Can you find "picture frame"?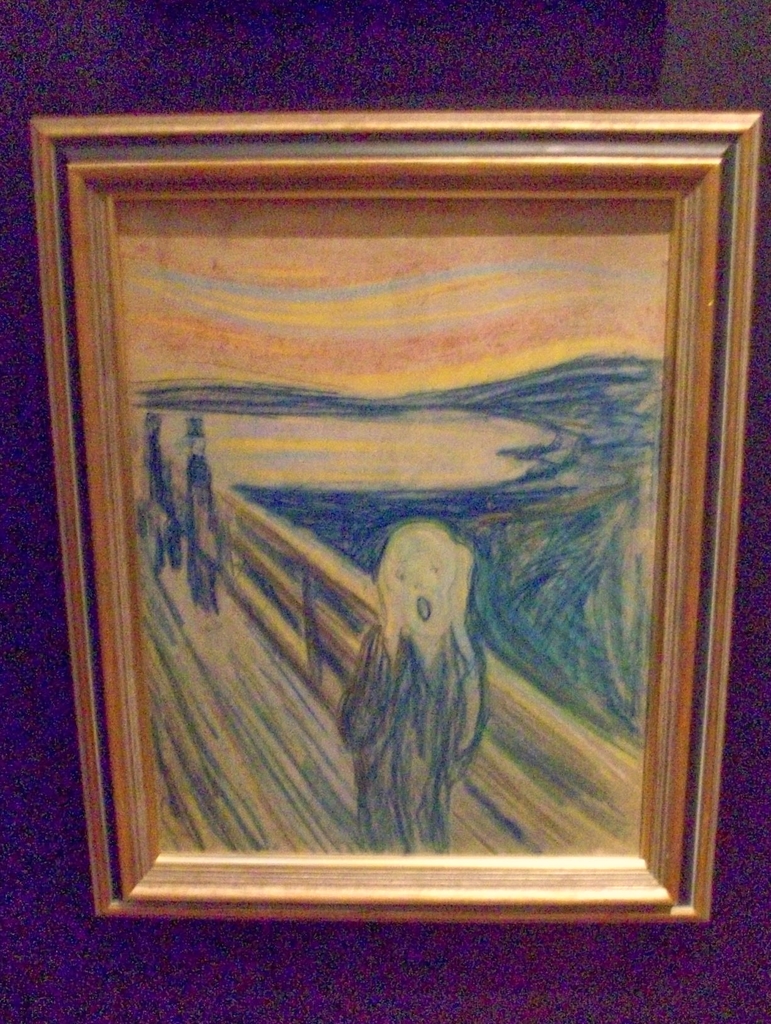
Yes, bounding box: 24 110 758 921.
